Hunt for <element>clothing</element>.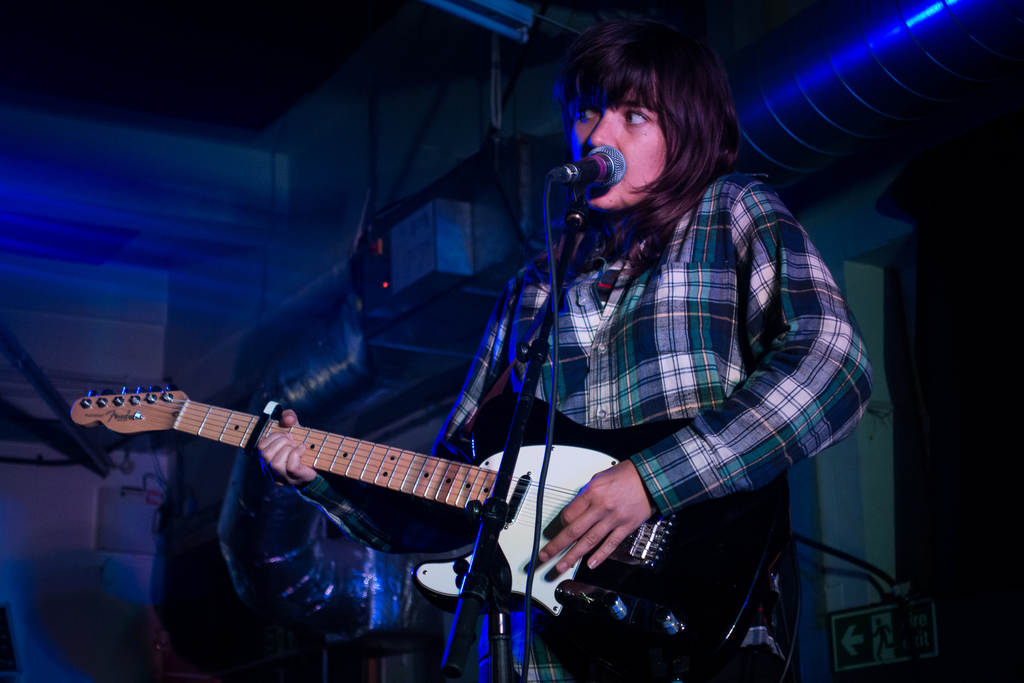
Hunted down at crop(426, 168, 876, 682).
